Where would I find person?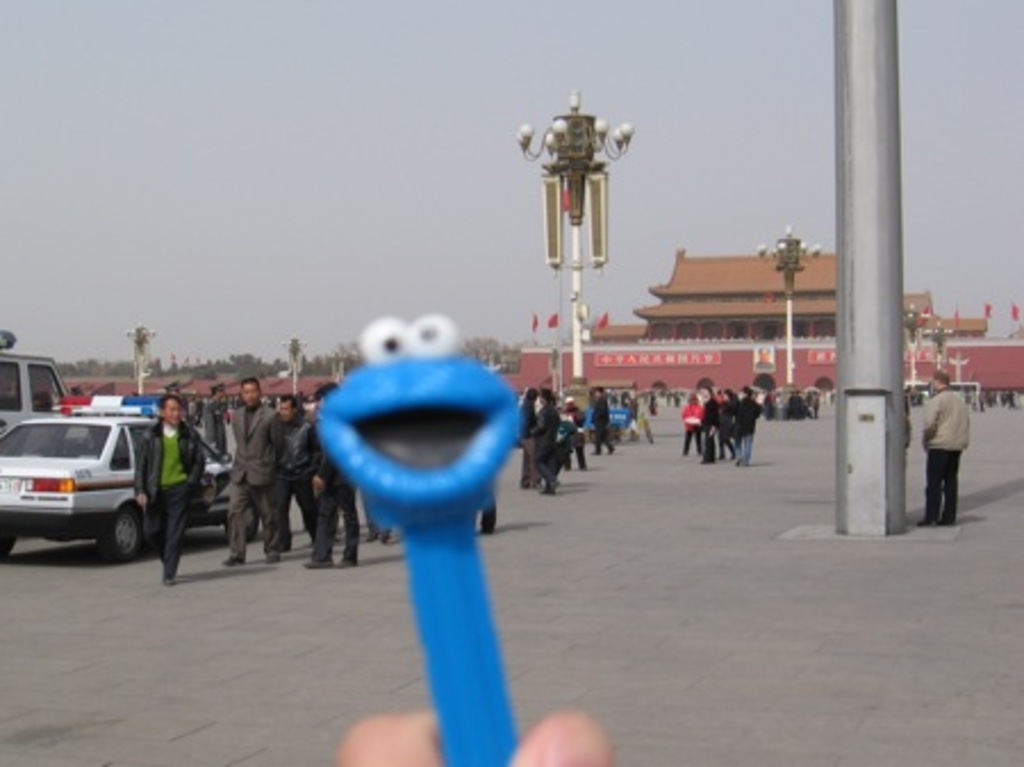
At [x1=335, y1=706, x2=614, y2=765].
